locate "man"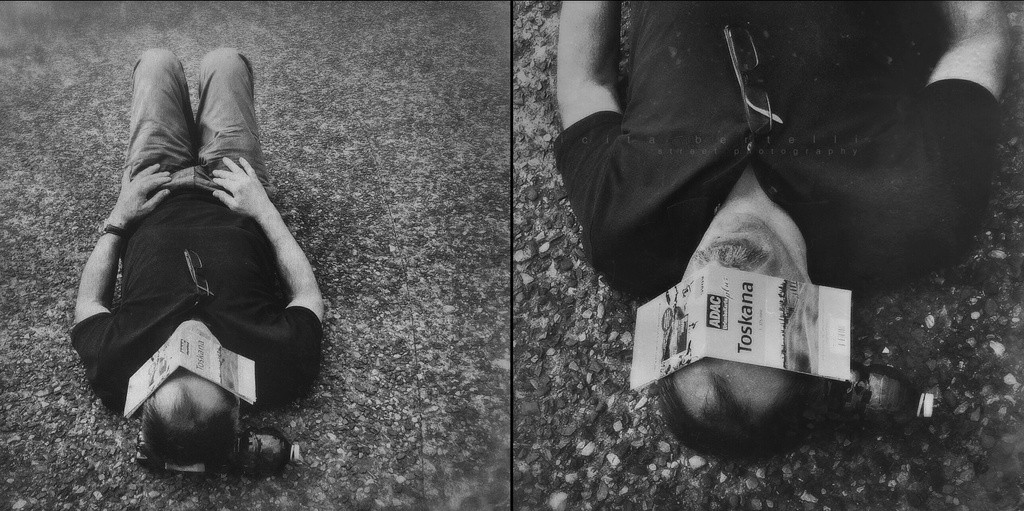
(x1=70, y1=47, x2=324, y2=469)
